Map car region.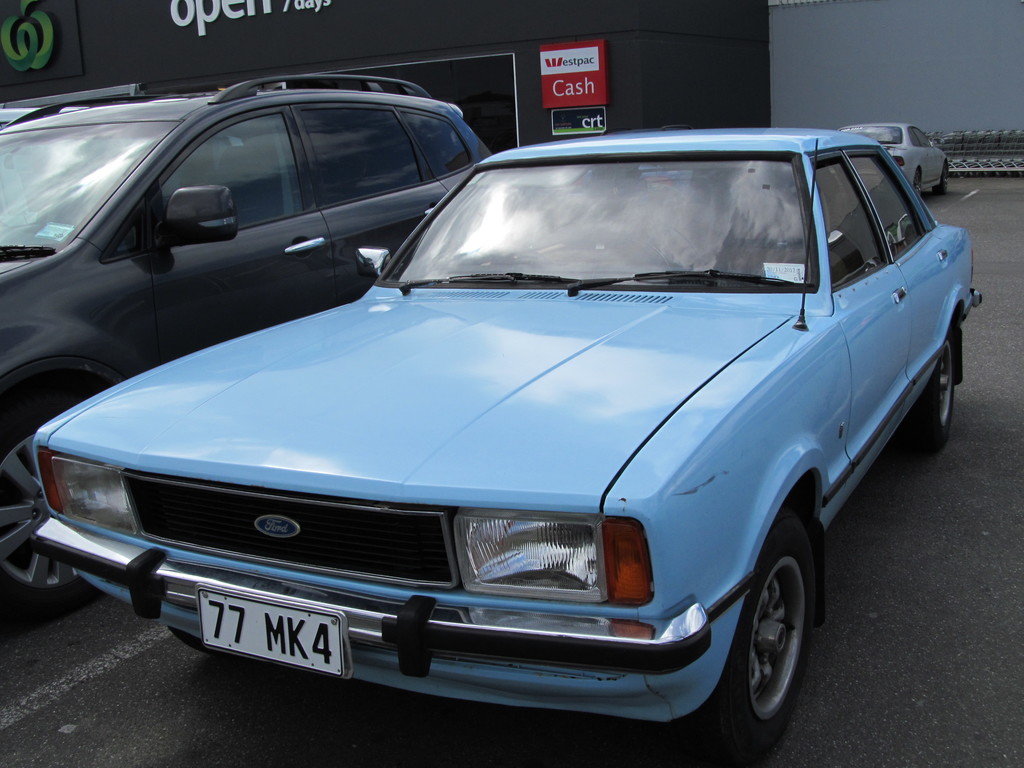
Mapped to {"x1": 0, "y1": 73, "x2": 490, "y2": 606}.
